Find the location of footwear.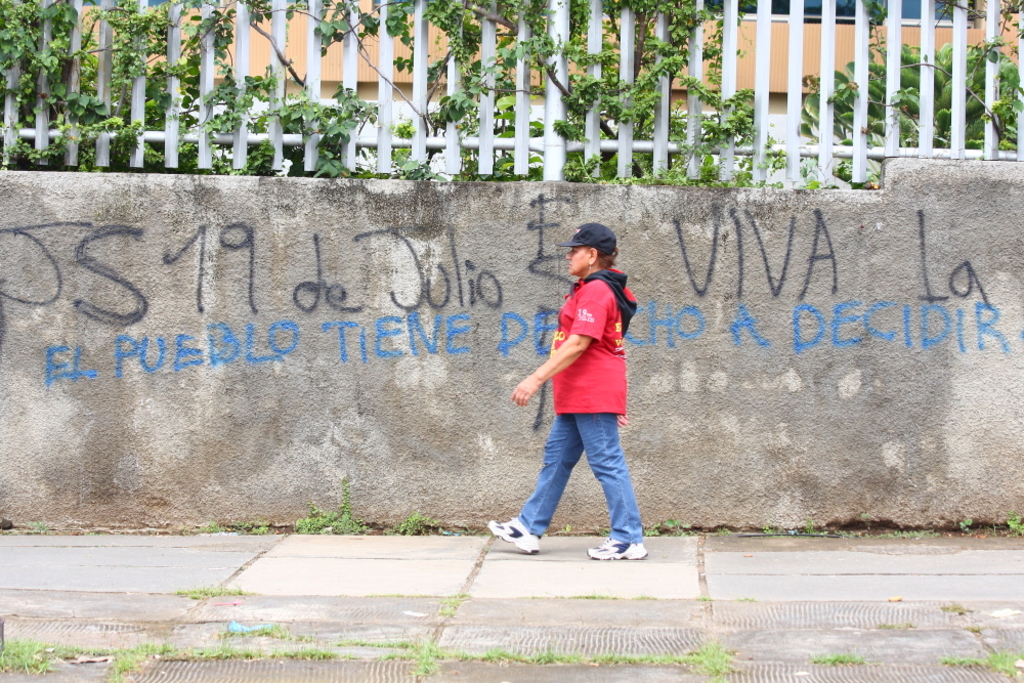
Location: pyautogui.locateOnScreen(587, 538, 646, 561).
